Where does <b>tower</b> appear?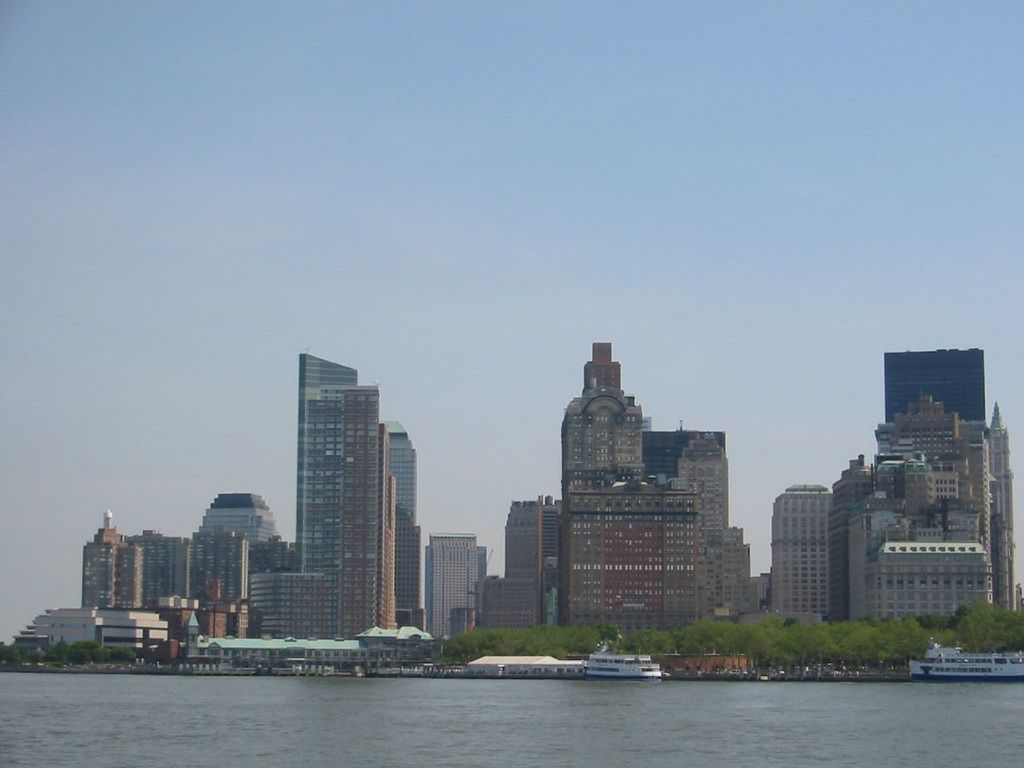
Appears at 71 498 251 606.
